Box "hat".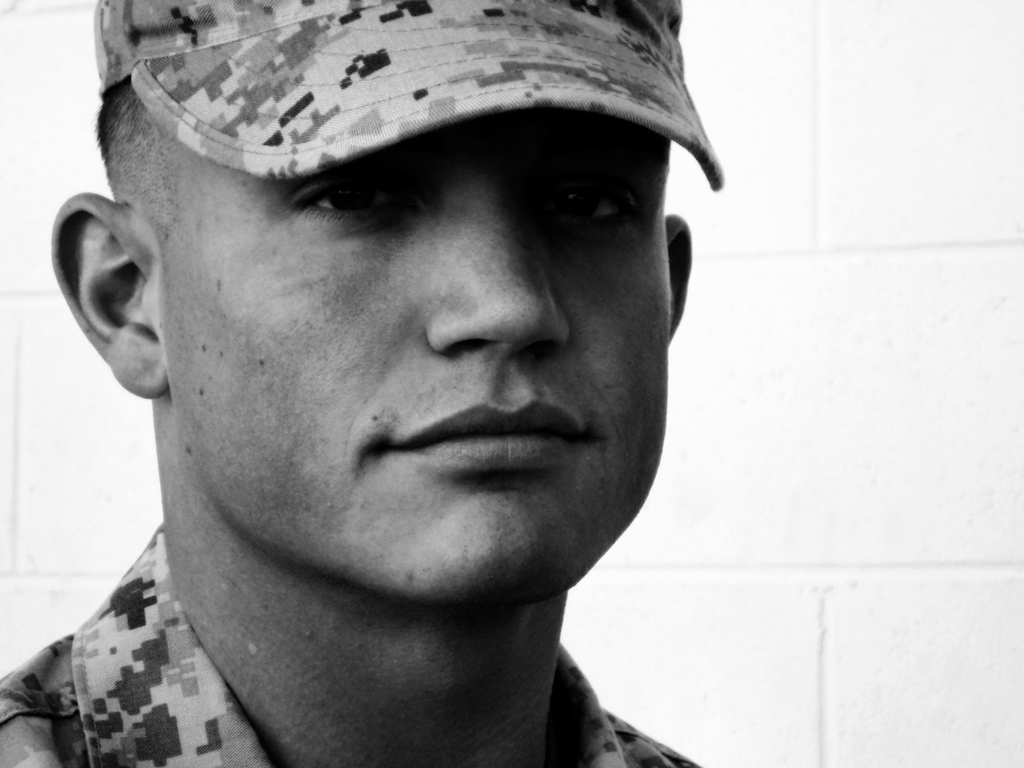
region(92, 0, 723, 189).
